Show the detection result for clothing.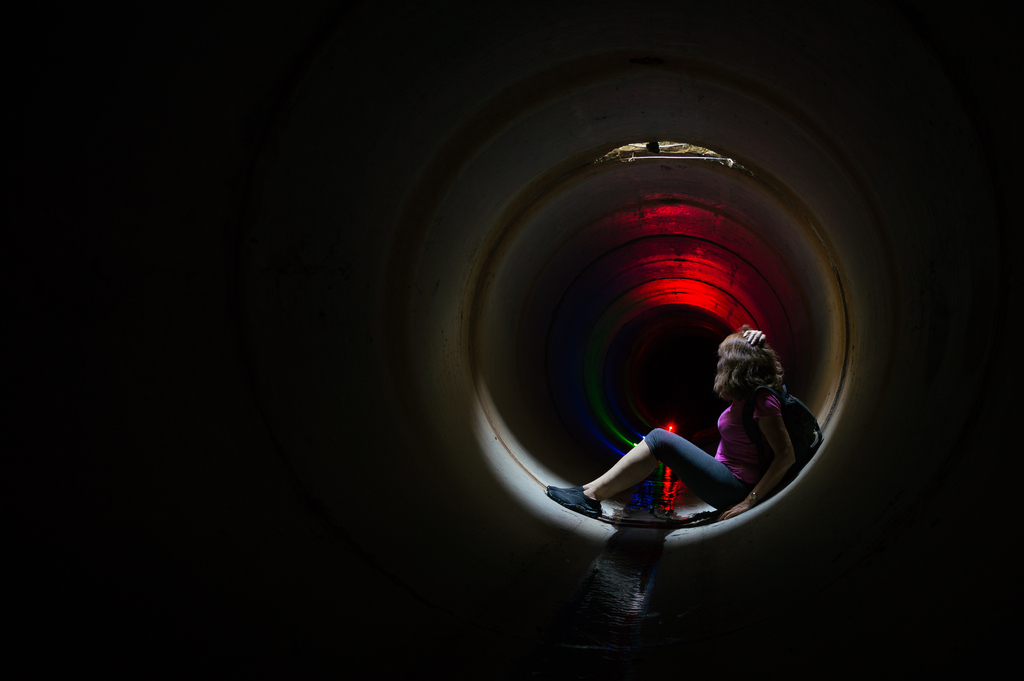
<region>626, 359, 802, 516</region>.
